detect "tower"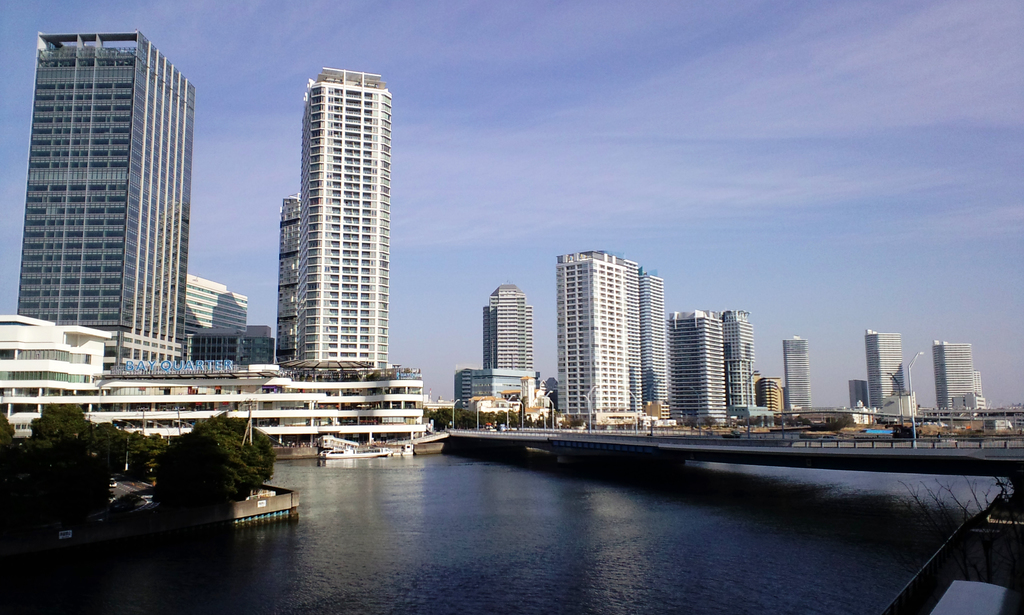
bbox(931, 339, 972, 414)
